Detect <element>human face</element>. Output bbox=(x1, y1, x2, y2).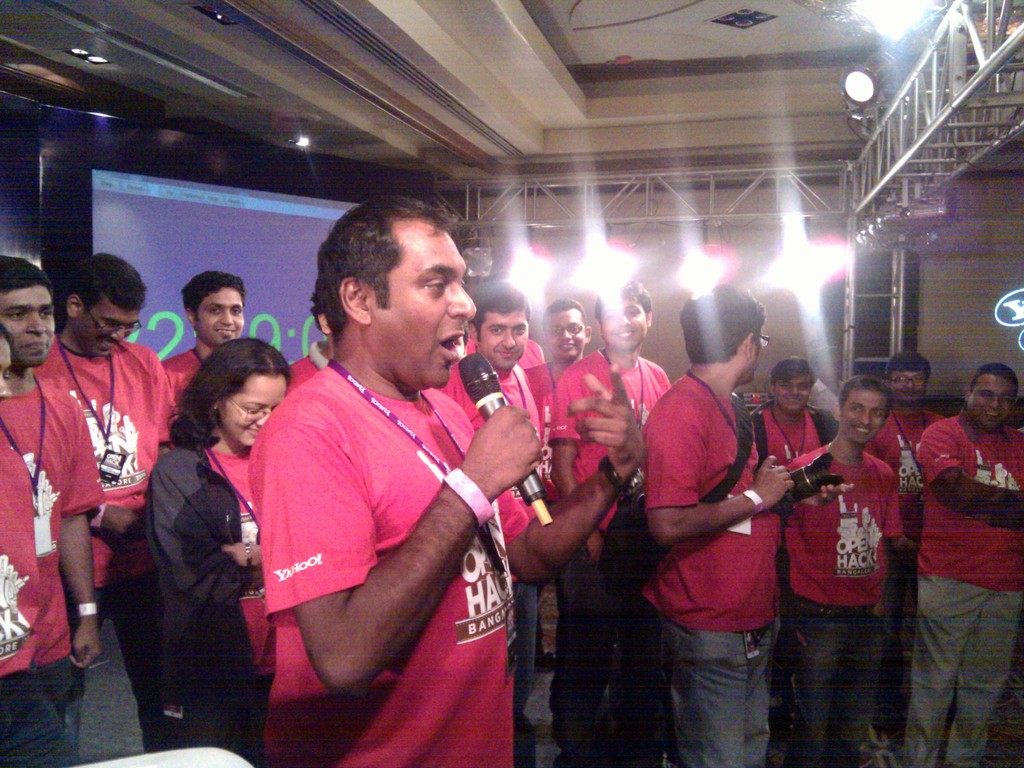
bbox=(601, 303, 650, 352).
